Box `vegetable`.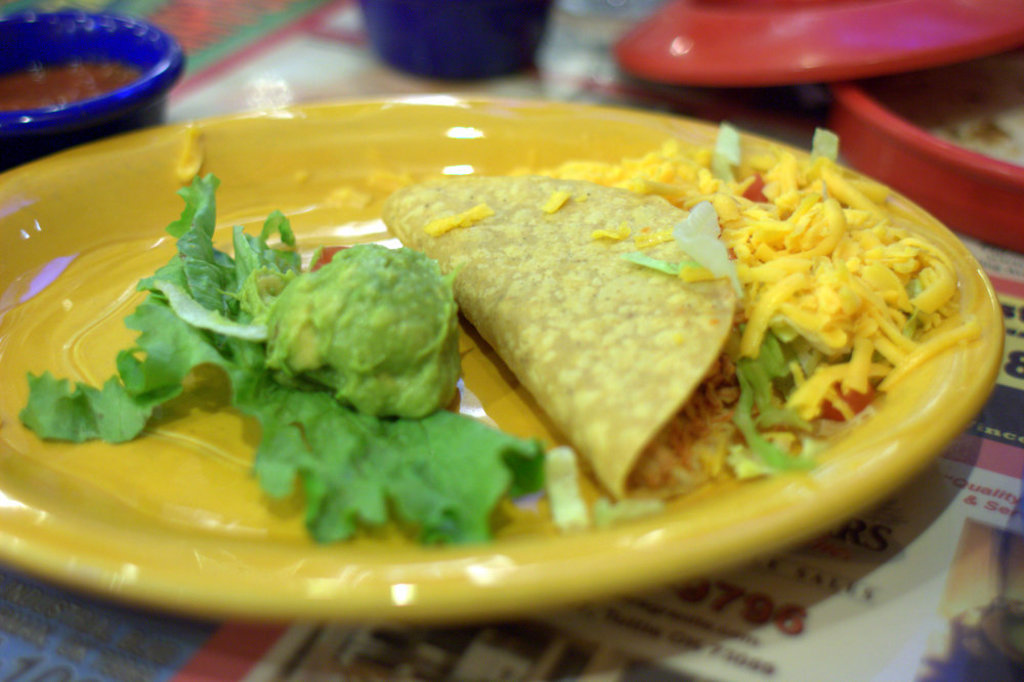
[left=804, top=125, right=840, bottom=165].
